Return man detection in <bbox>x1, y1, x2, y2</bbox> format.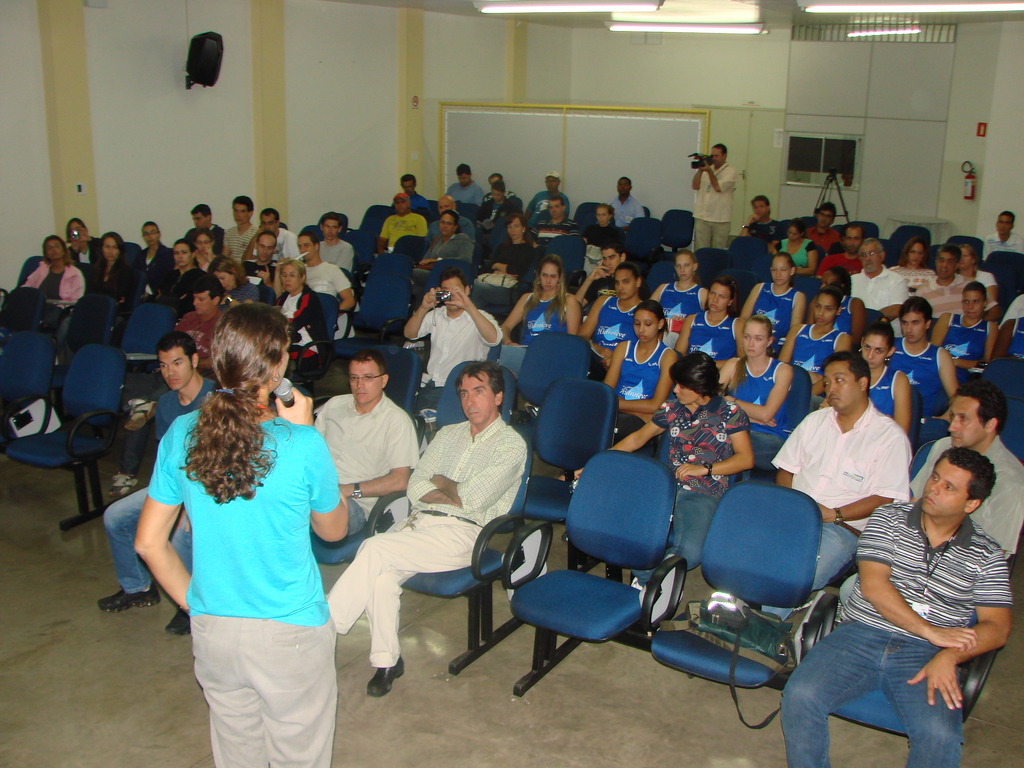
<bbox>909, 383, 1023, 566</bbox>.
